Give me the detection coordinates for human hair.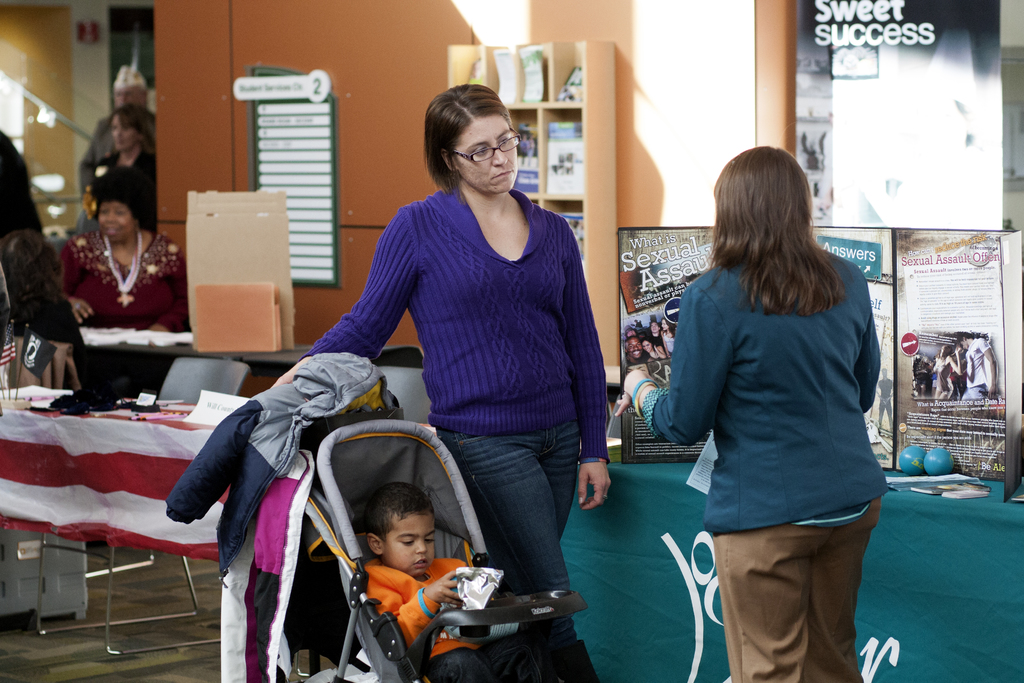
bbox=[641, 336, 662, 345].
